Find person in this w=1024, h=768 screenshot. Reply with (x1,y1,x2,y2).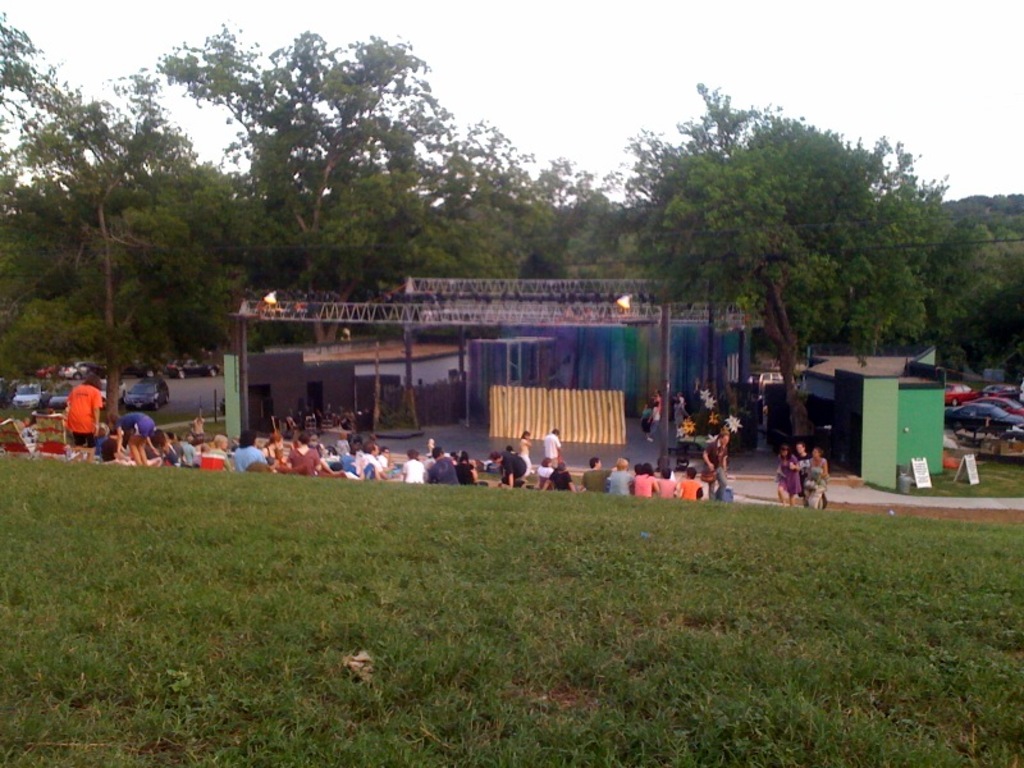
(581,461,617,489).
